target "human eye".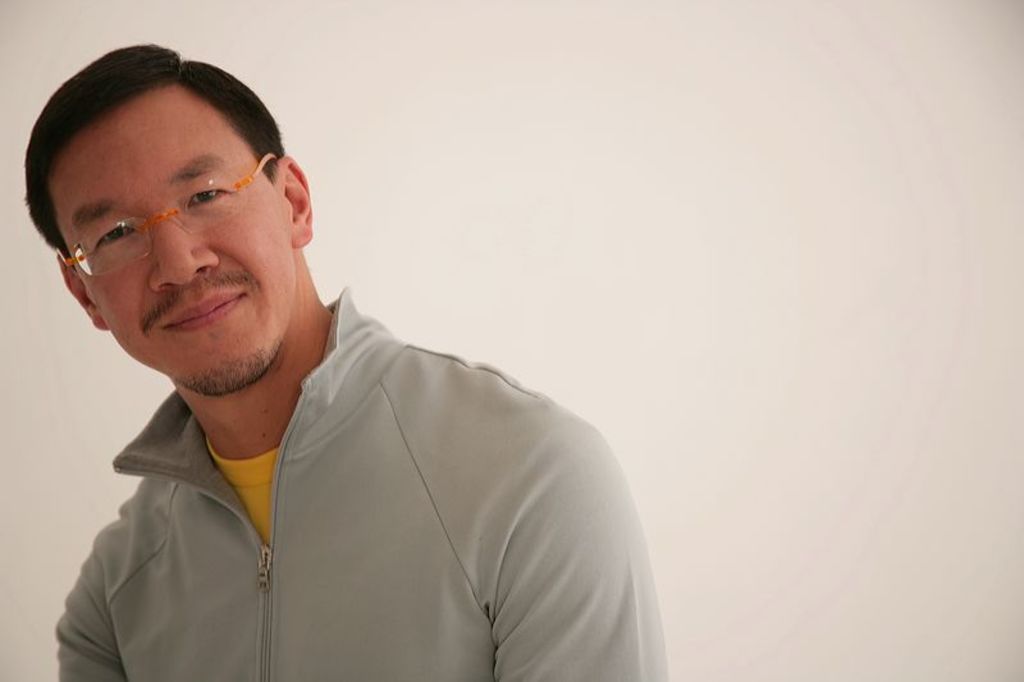
Target region: 186, 174, 234, 207.
